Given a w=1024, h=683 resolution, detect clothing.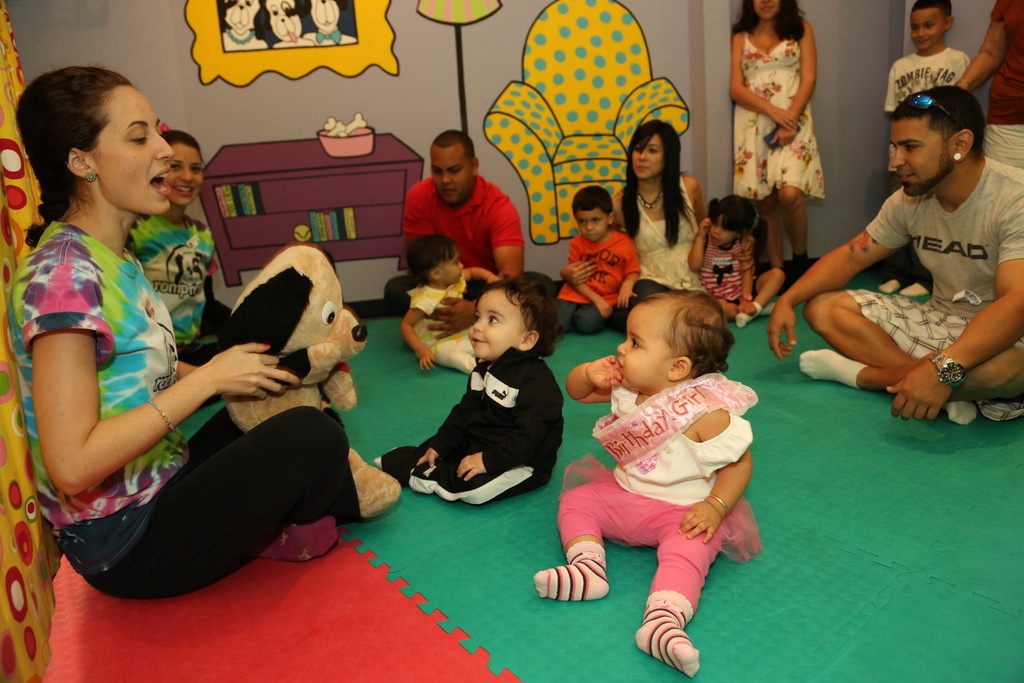
bbox(378, 176, 530, 315).
